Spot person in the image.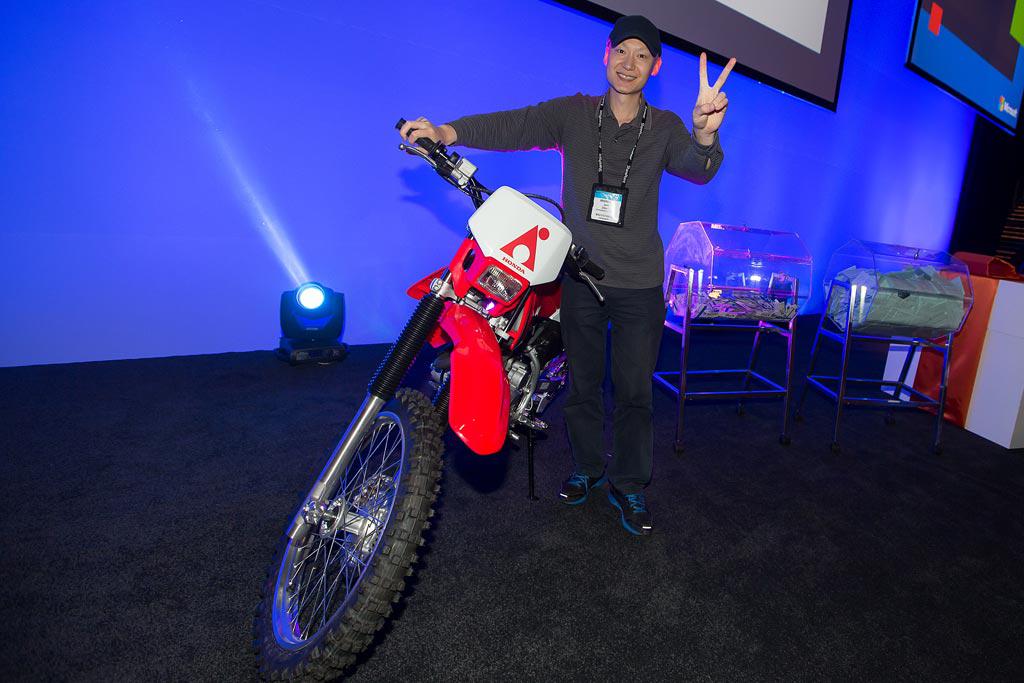
person found at [x1=398, y1=14, x2=739, y2=540].
